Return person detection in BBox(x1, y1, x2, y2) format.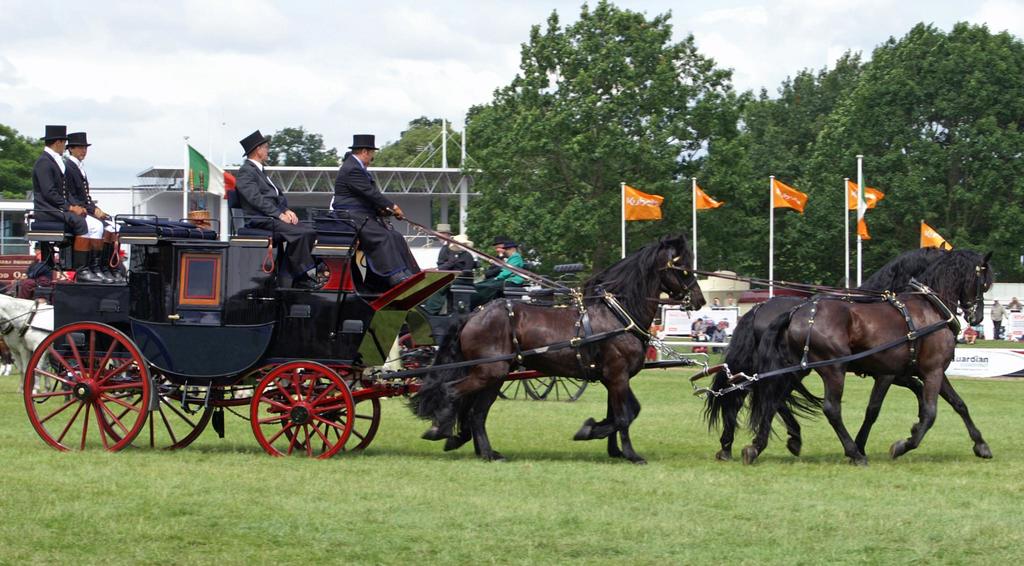
BBox(423, 222, 456, 270).
